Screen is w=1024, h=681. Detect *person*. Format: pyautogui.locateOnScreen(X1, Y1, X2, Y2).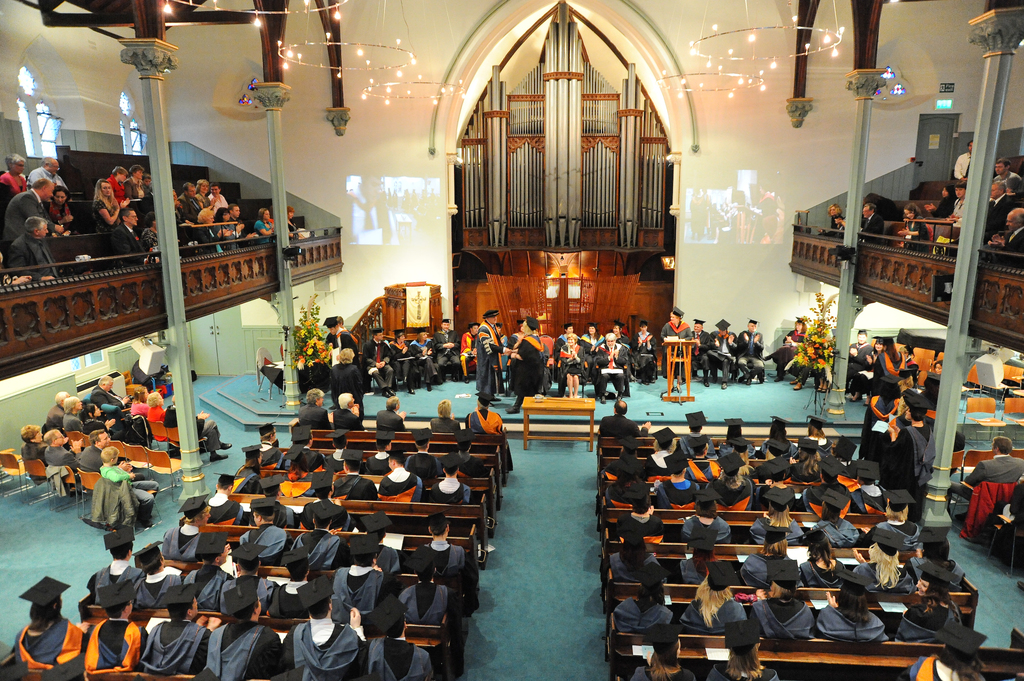
pyautogui.locateOnScreen(703, 620, 780, 680).
